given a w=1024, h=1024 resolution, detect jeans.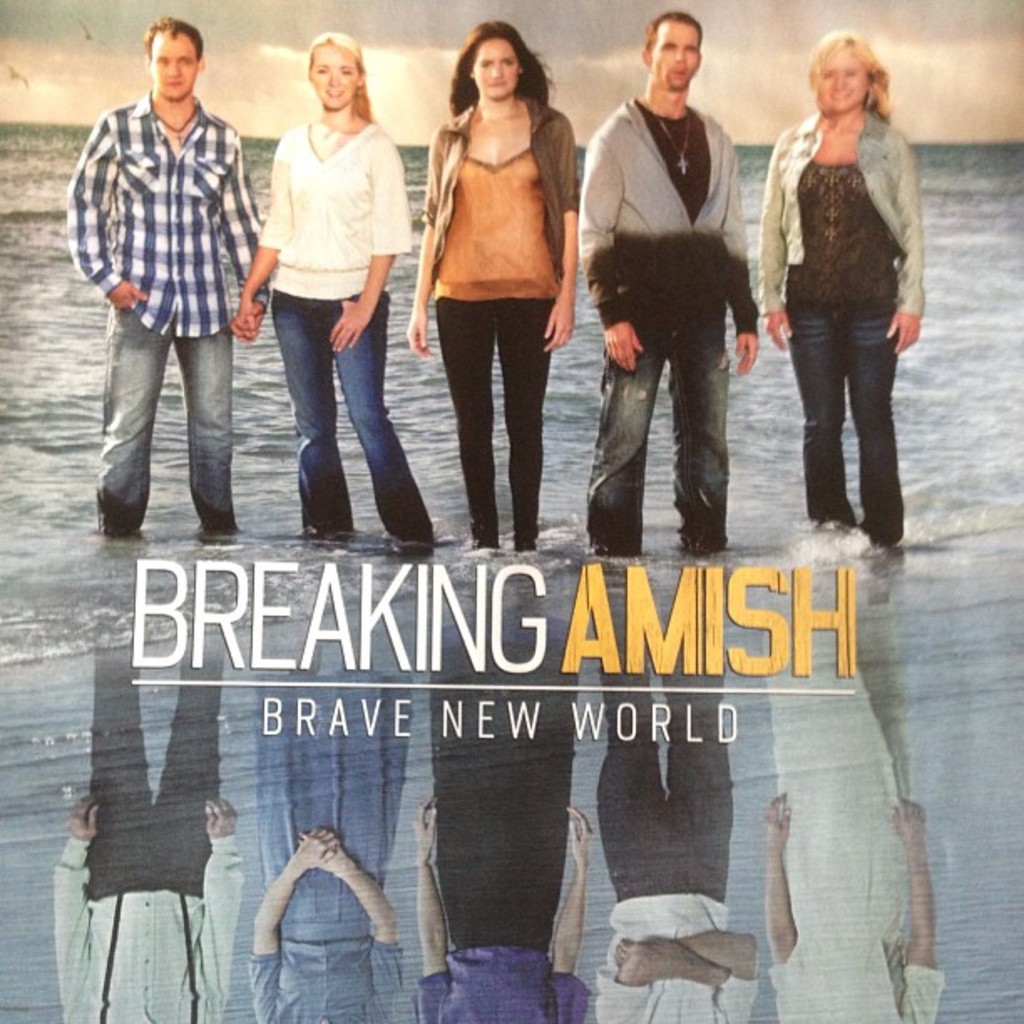
[x1=589, y1=311, x2=728, y2=559].
